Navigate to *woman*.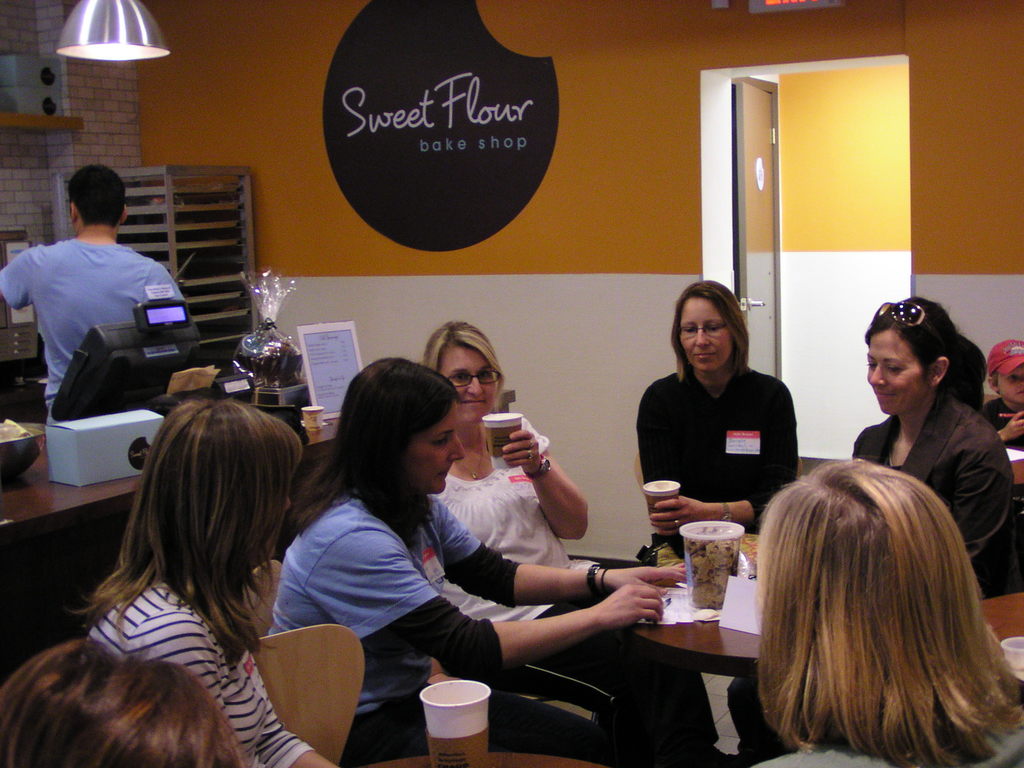
Navigation target: box(642, 289, 810, 545).
